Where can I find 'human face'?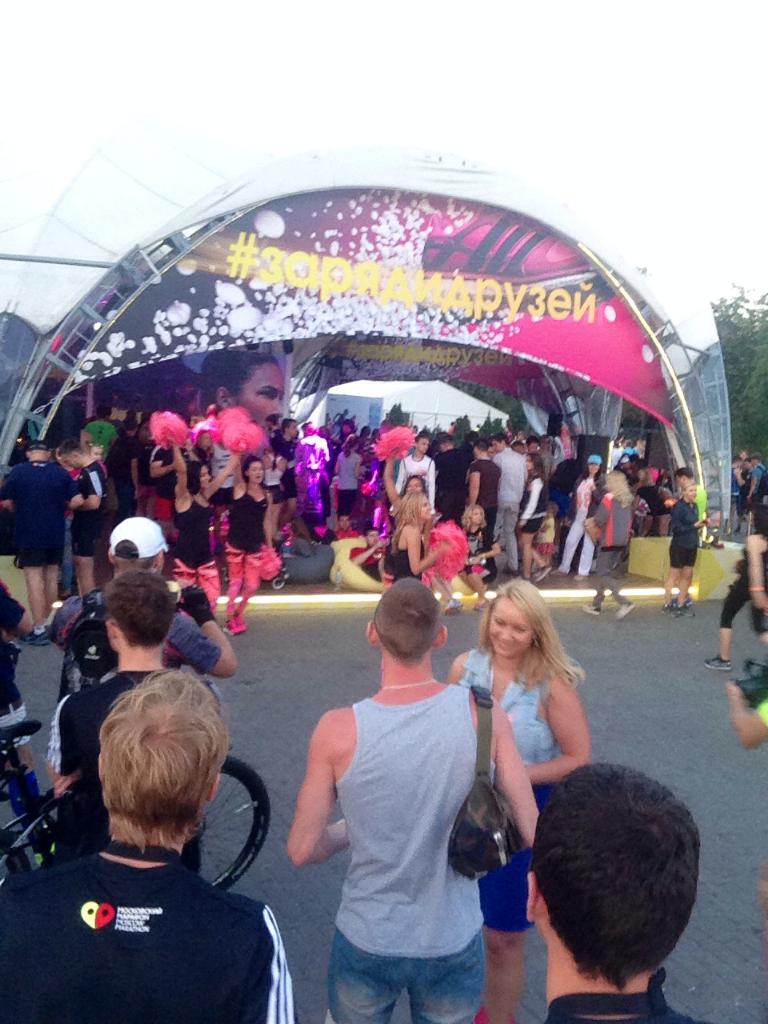
You can find it at (x1=236, y1=366, x2=286, y2=434).
